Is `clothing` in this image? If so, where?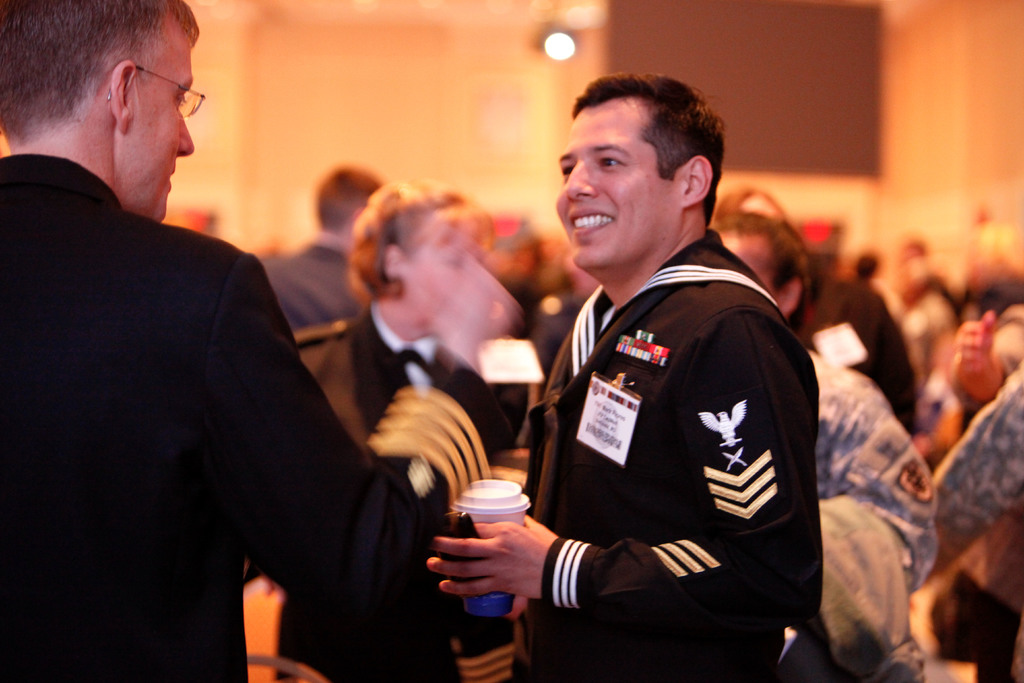
Yes, at 261 232 362 329.
